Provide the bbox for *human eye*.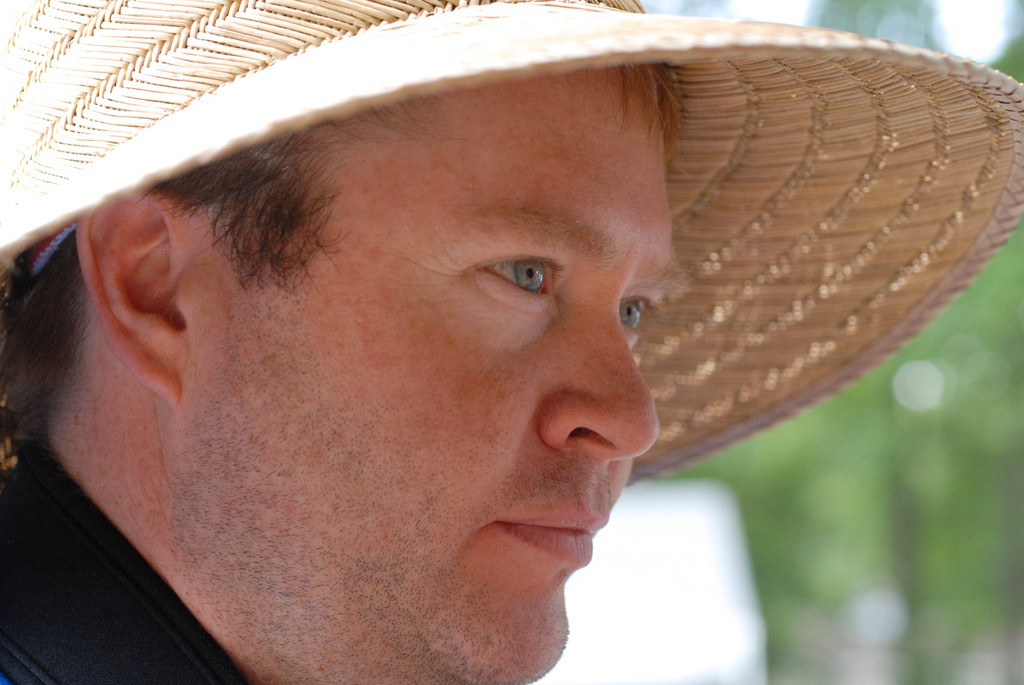
(x1=619, y1=295, x2=661, y2=342).
